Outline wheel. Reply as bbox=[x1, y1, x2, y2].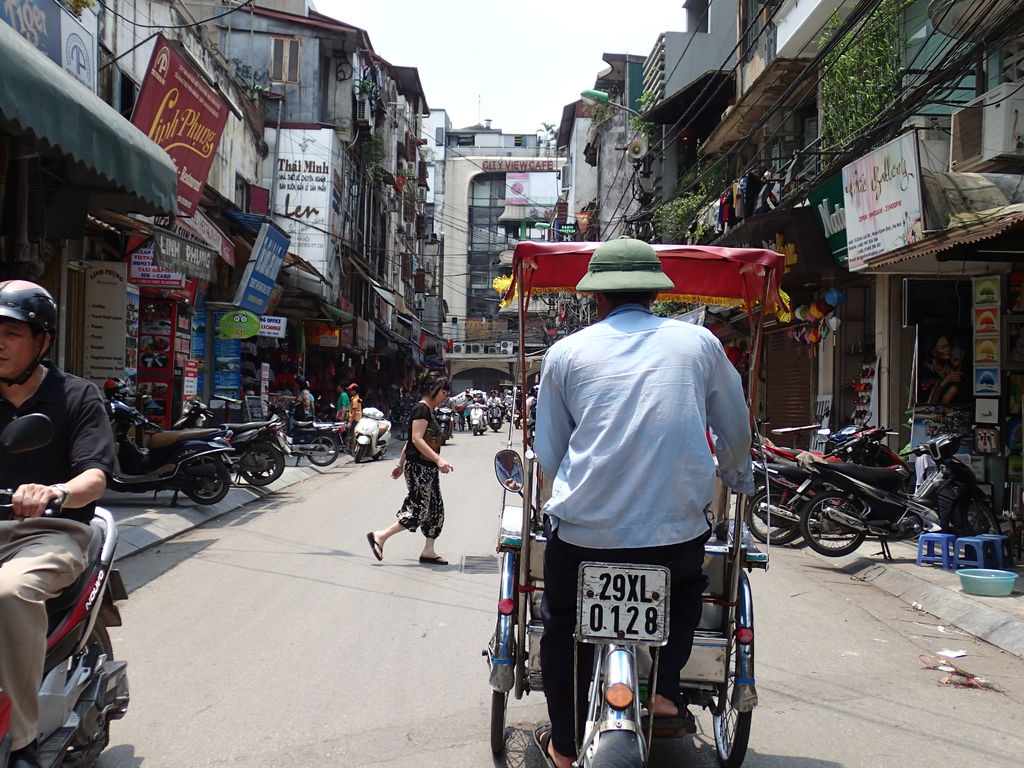
bbox=[746, 480, 789, 537].
